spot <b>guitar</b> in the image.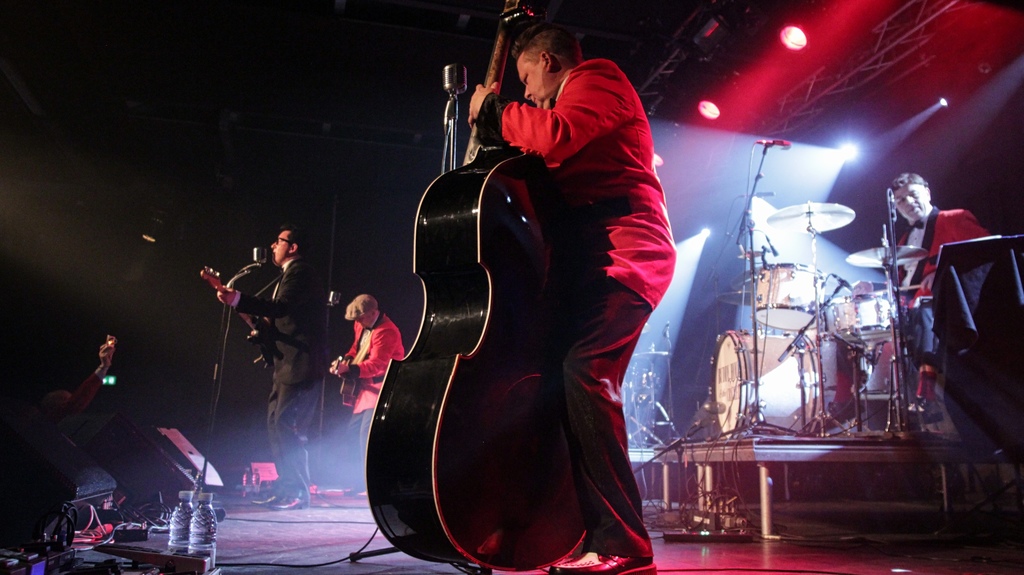
<b>guitar</b> found at 334/355/359/420.
